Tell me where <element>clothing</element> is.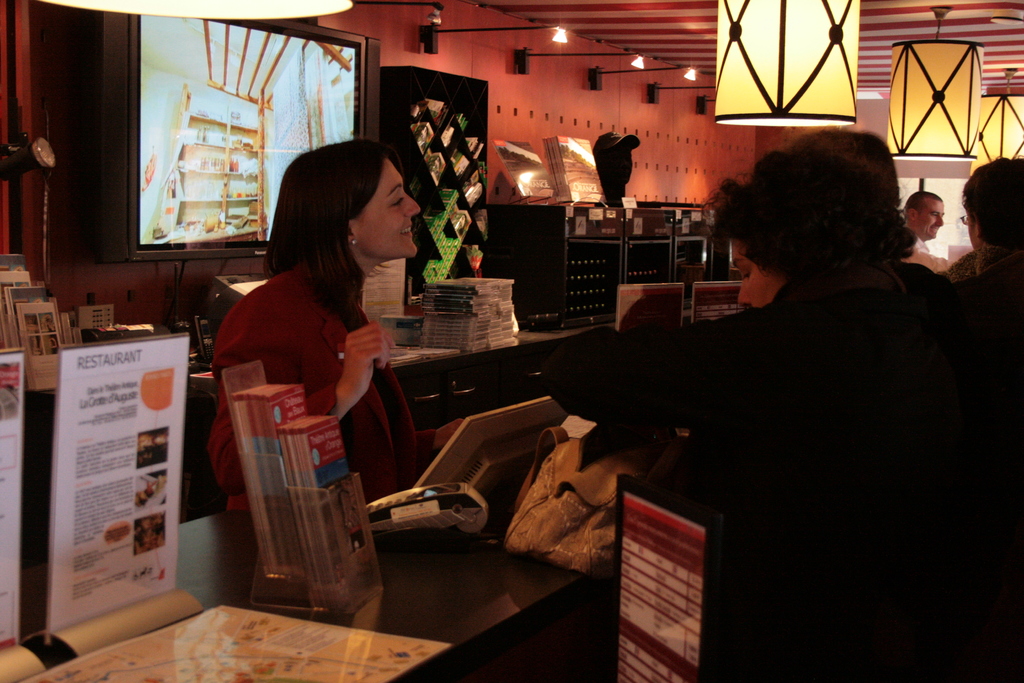
<element>clothing</element> is at [x1=545, y1=269, x2=1023, y2=682].
